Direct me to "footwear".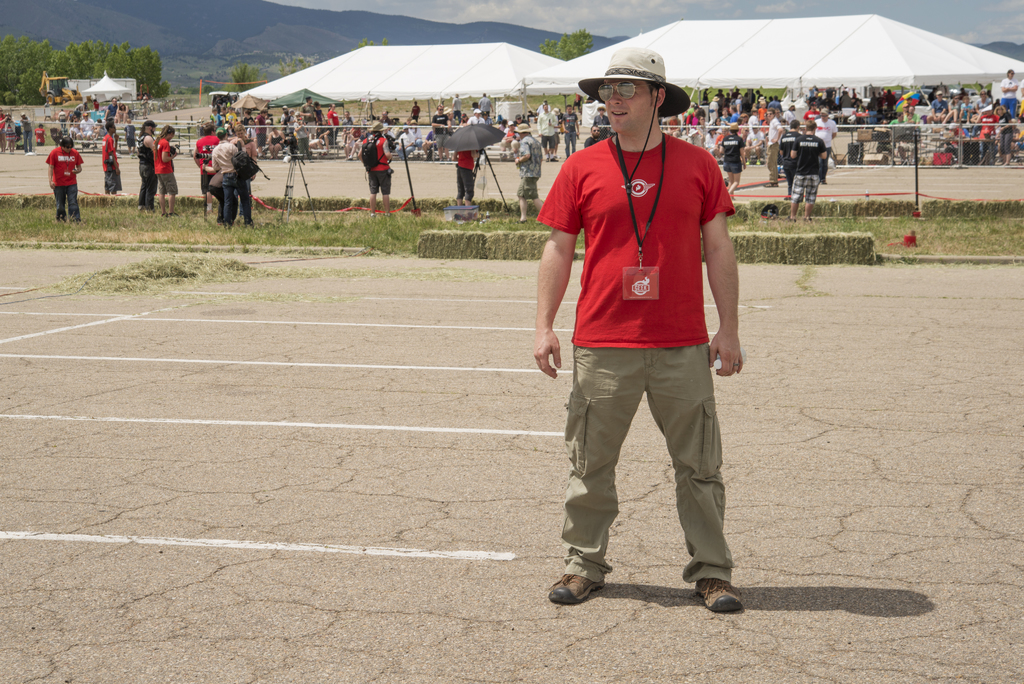
Direction: 386/212/391/218.
